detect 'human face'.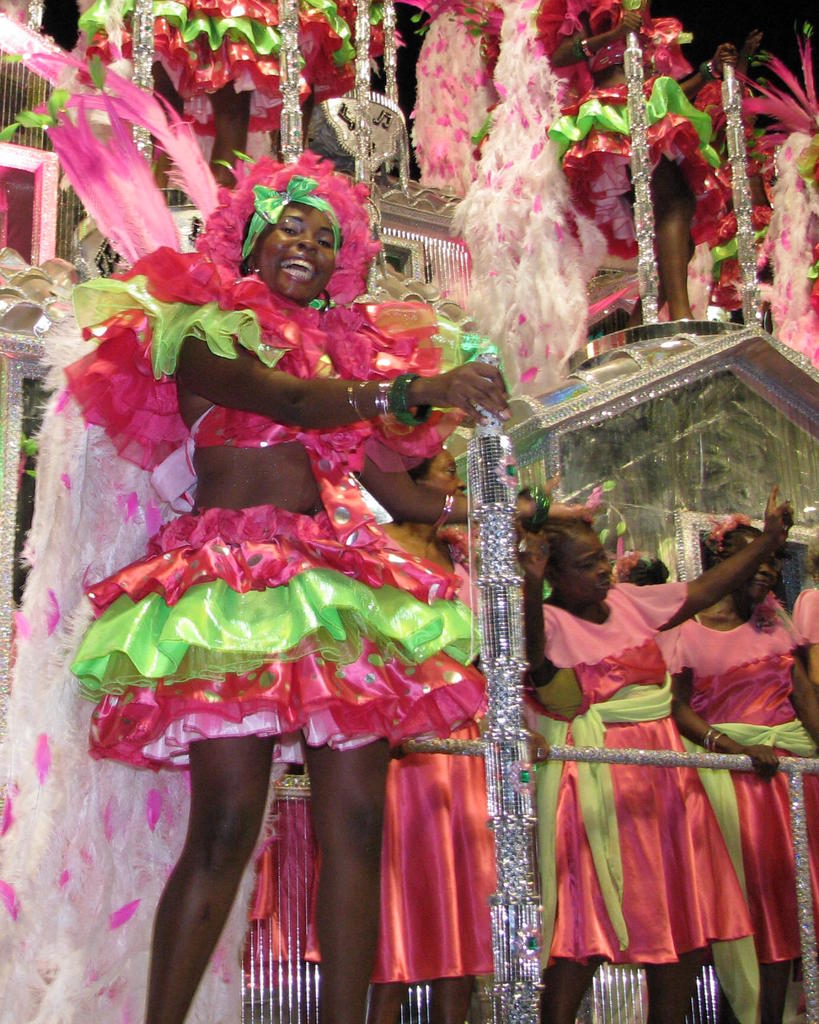
Detected at (562,533,613,601).
